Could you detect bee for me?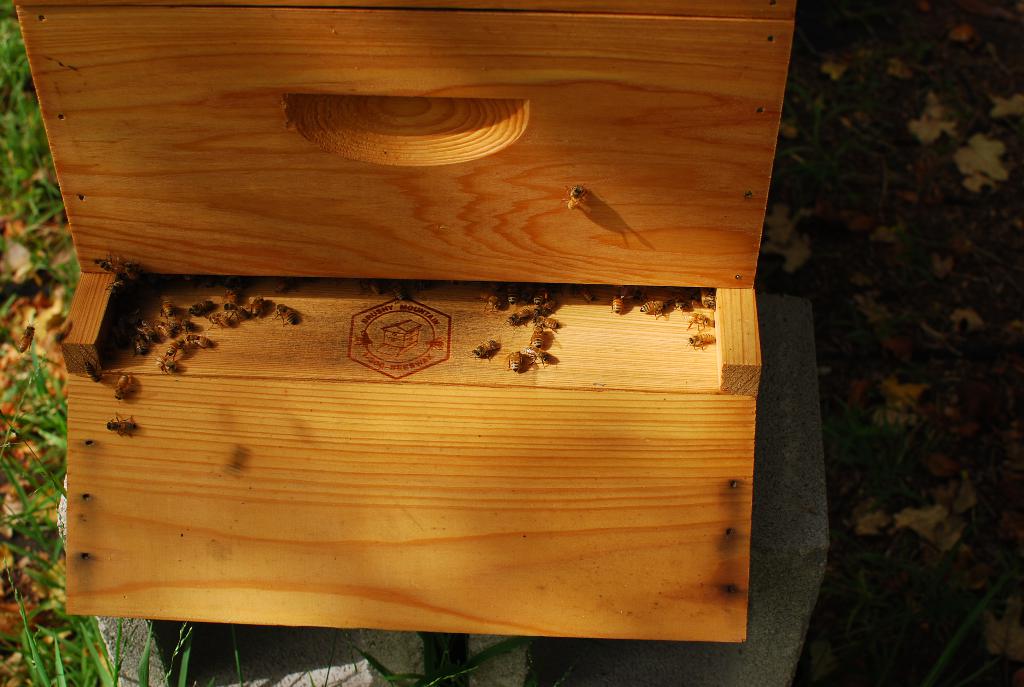
Detection result: <box>689,290,699,303</box>.
